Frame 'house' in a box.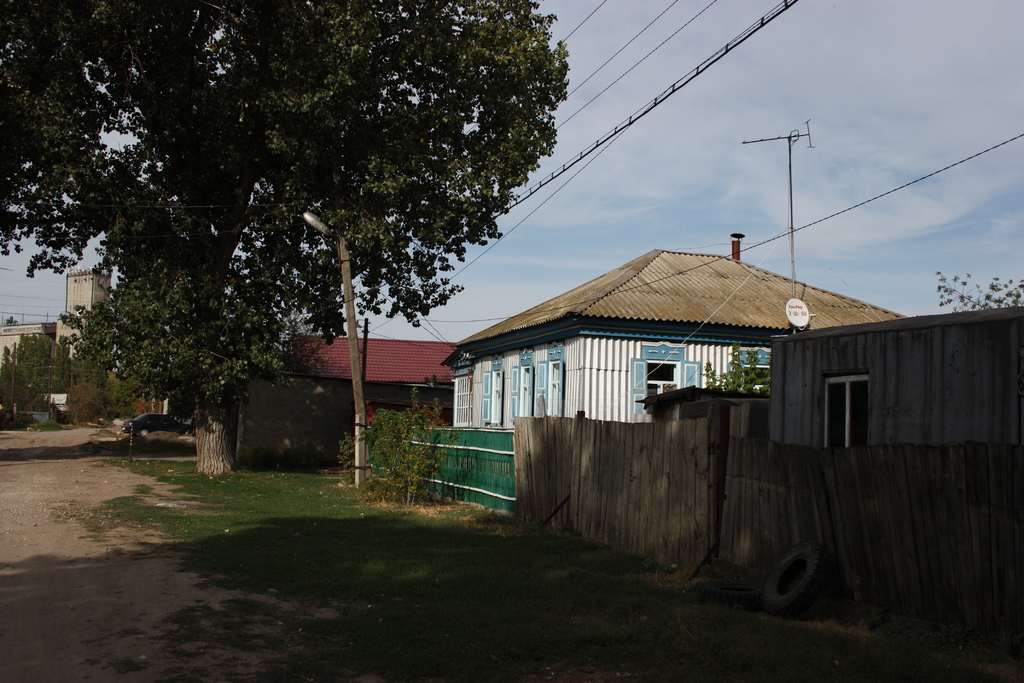
locate(511, 299, 1018, 657).
